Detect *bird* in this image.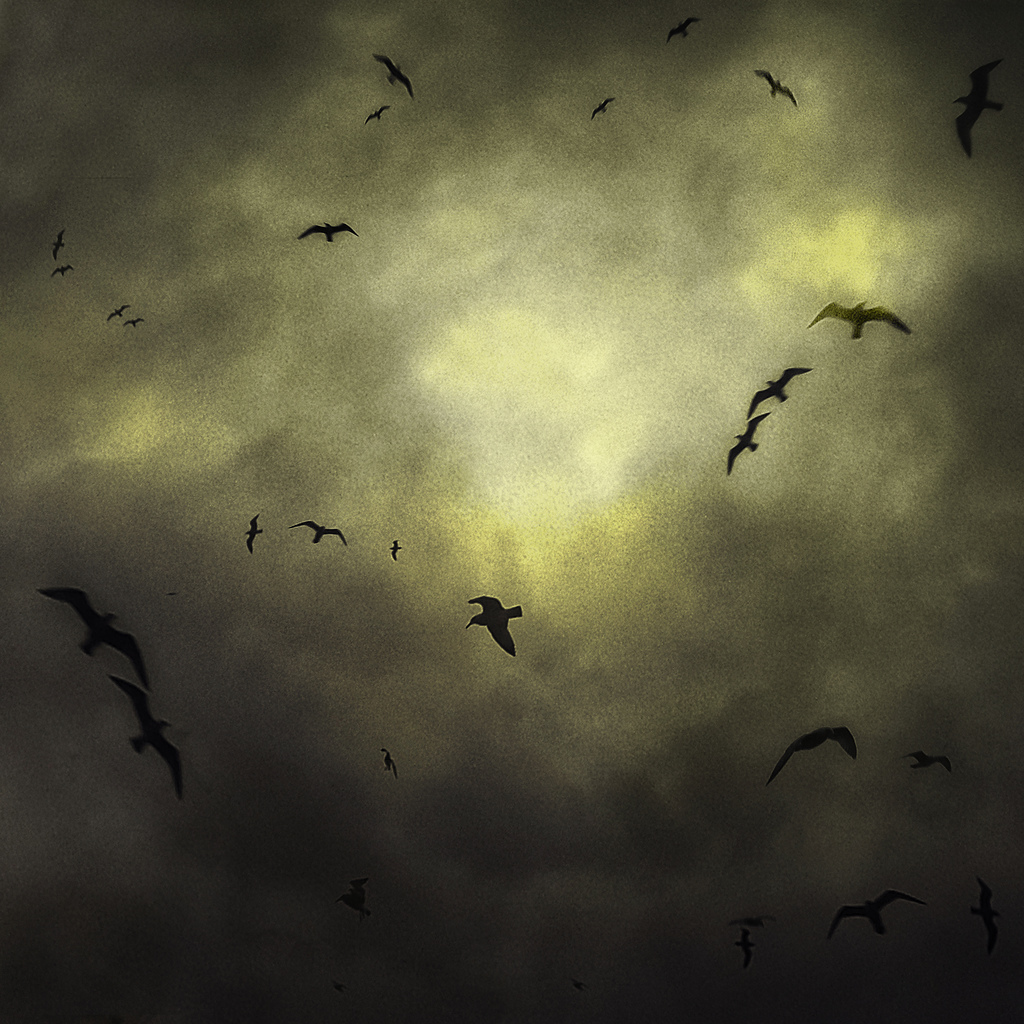
Detection: 118, 676, 187, 802.
